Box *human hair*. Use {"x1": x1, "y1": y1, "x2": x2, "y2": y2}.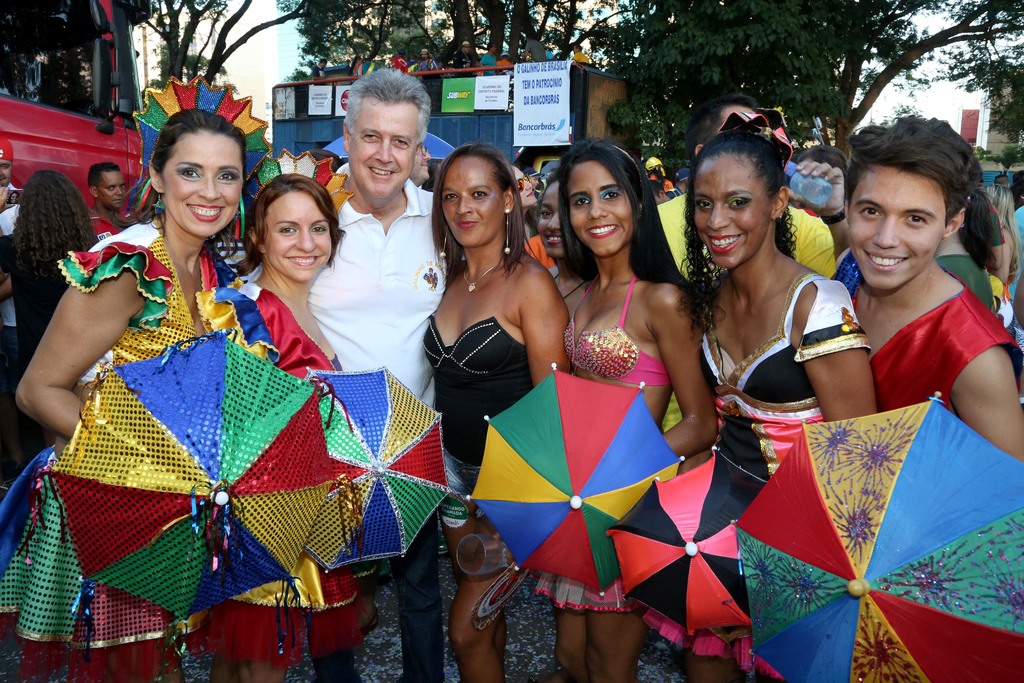
{"x1": 547, "y1": 133, "x2": 668, "y2": 290}.
